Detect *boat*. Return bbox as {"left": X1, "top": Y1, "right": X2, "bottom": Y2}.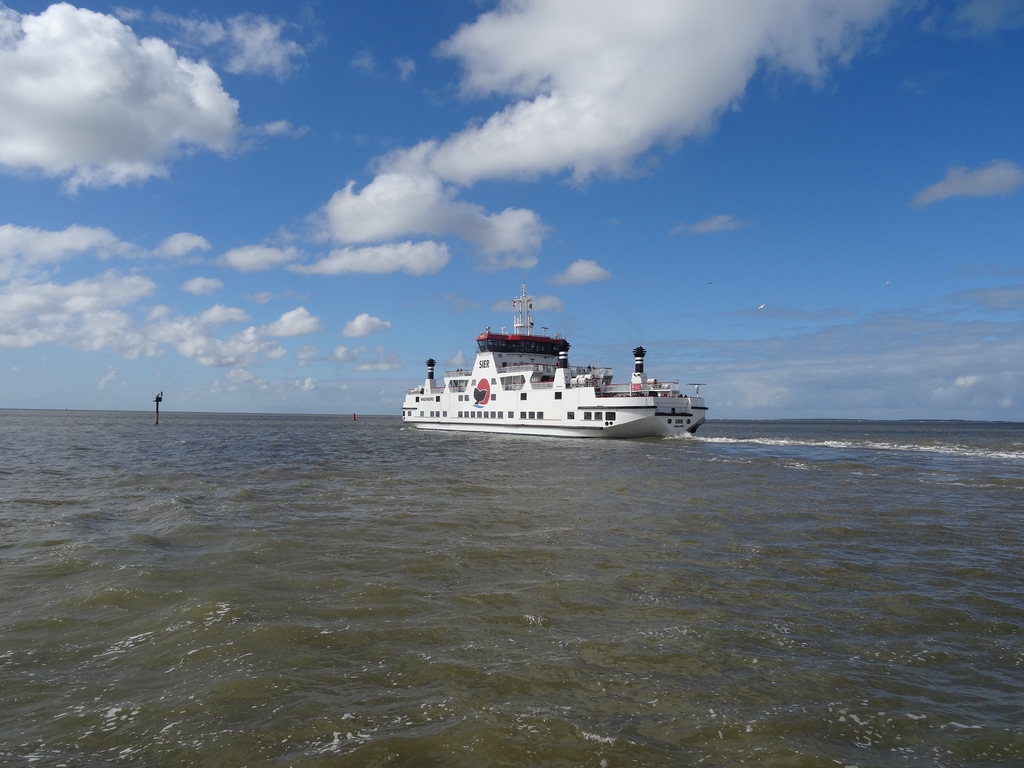
{"left": 381, "top": 326, "right": 730, "bottom": 446}.
